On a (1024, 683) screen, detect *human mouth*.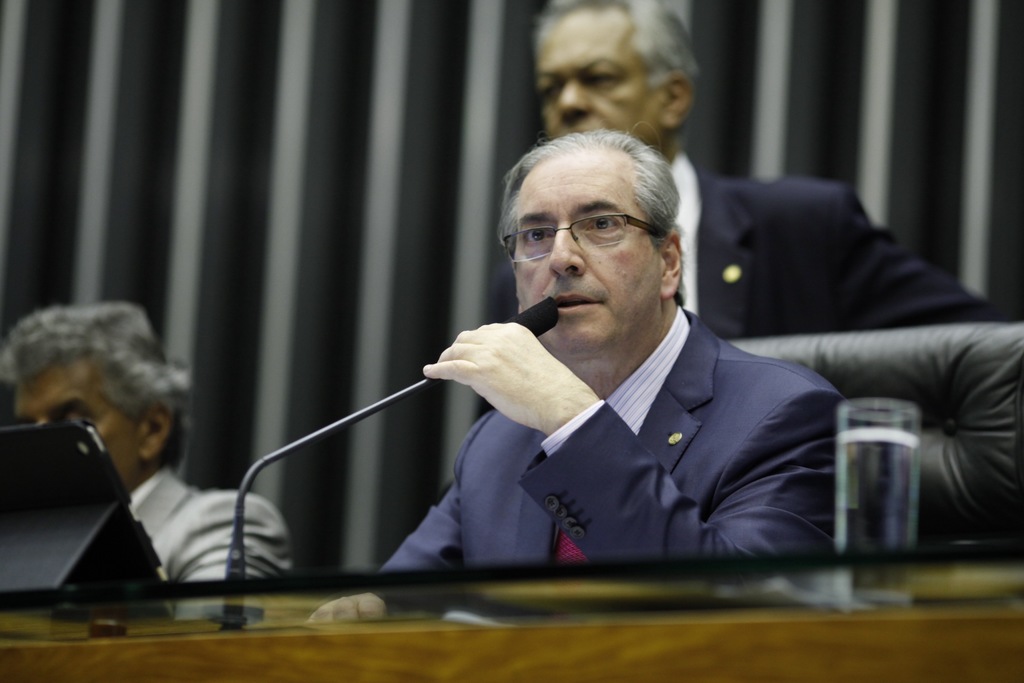
rect(546, 289, 603, 320).
